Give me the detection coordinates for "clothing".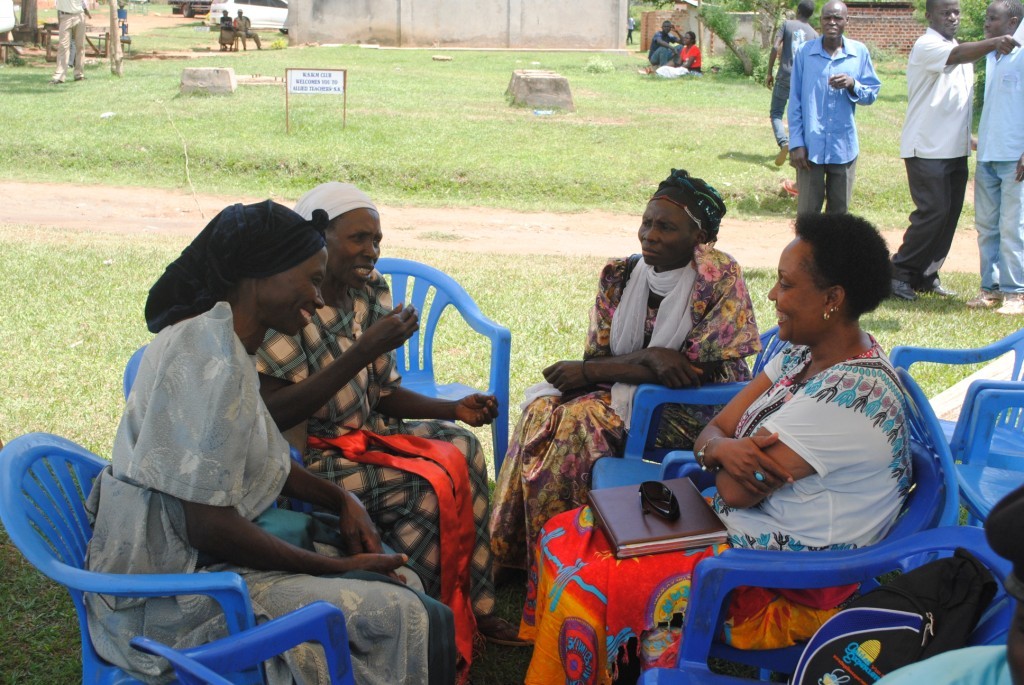
box(491, 249, 754, 643).
